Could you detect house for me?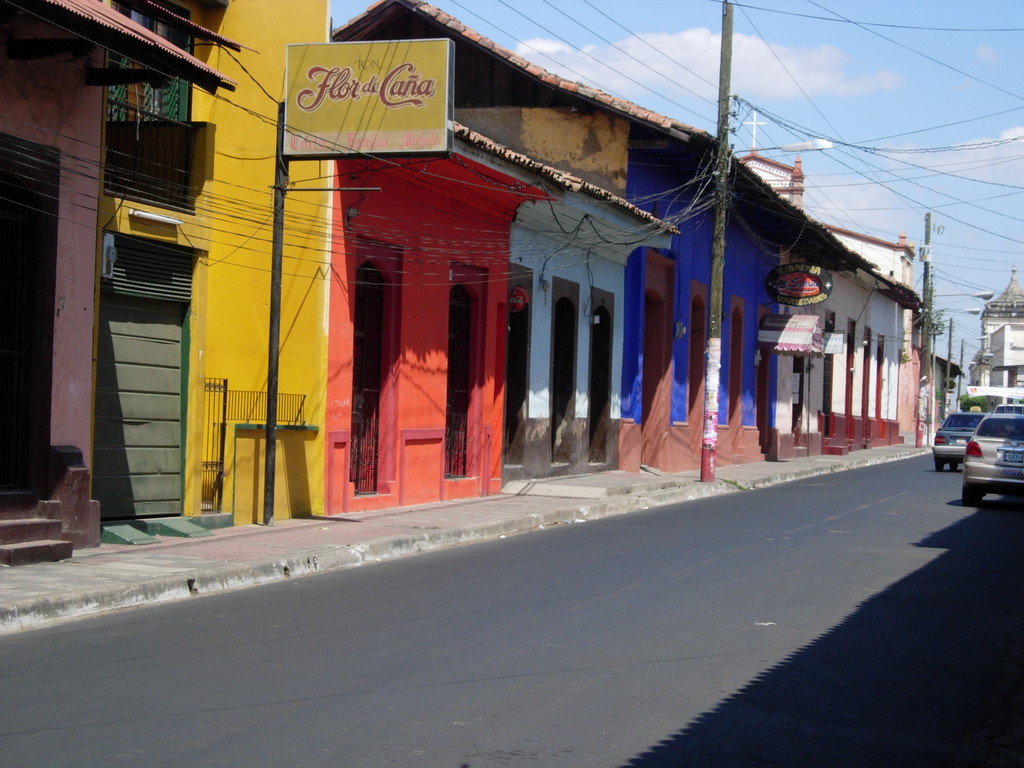
Detection result: region(335, 0, 812, 508).
